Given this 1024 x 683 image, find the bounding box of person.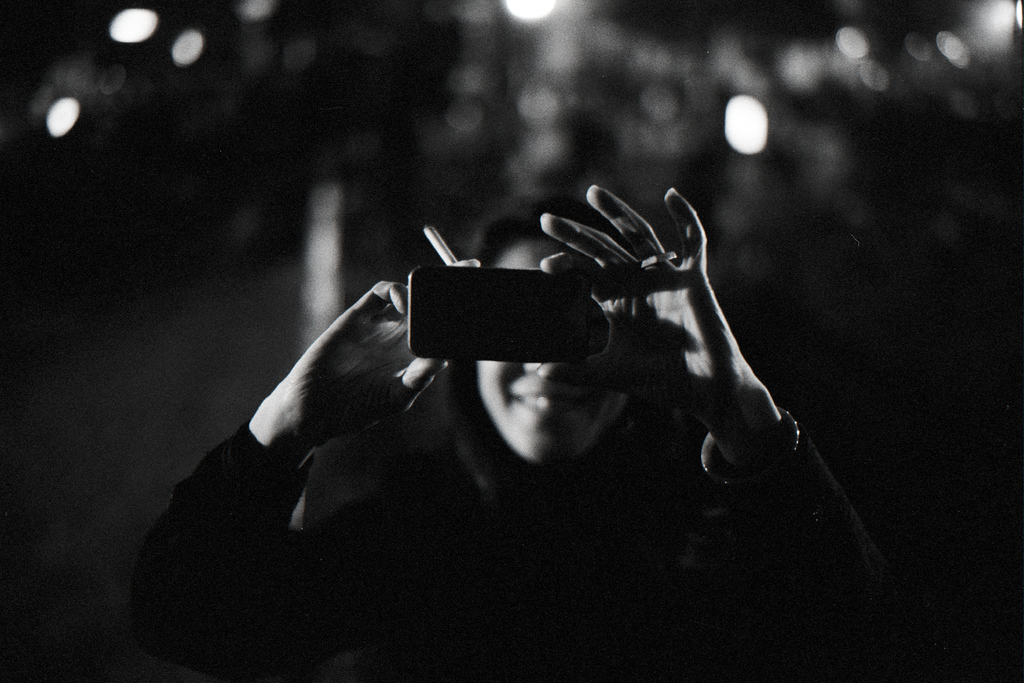
71/116/783/652.
